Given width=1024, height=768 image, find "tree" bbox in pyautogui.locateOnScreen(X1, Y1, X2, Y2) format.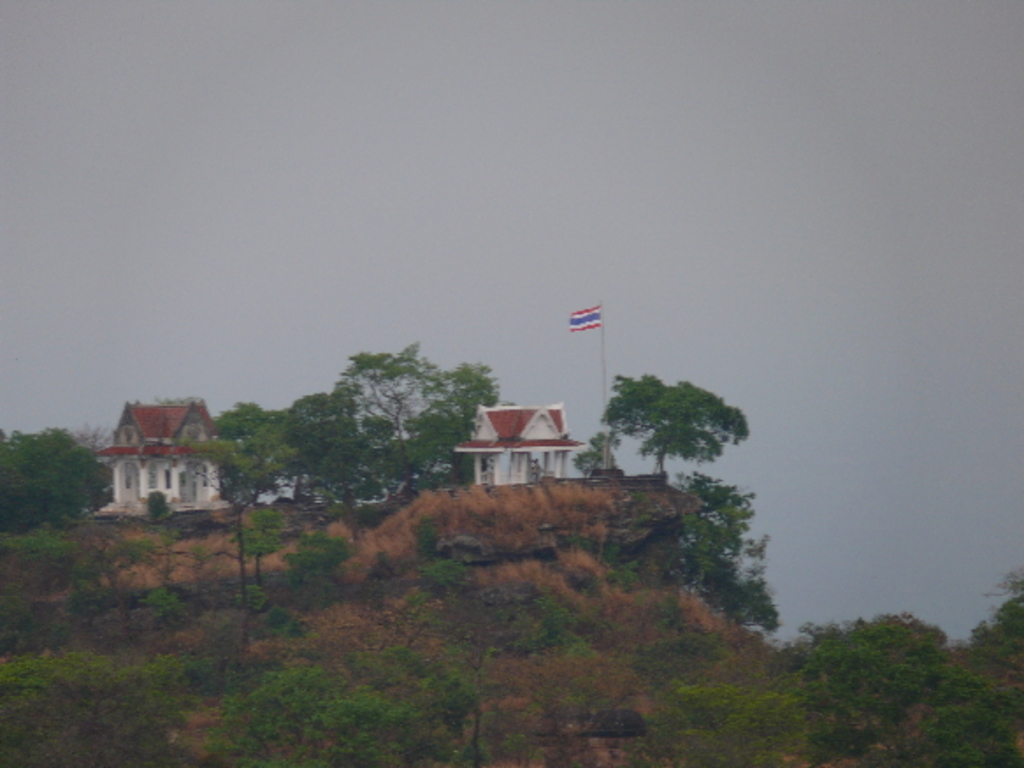
pyautogui.locateOnScreen(269, 383, 362, 524).
